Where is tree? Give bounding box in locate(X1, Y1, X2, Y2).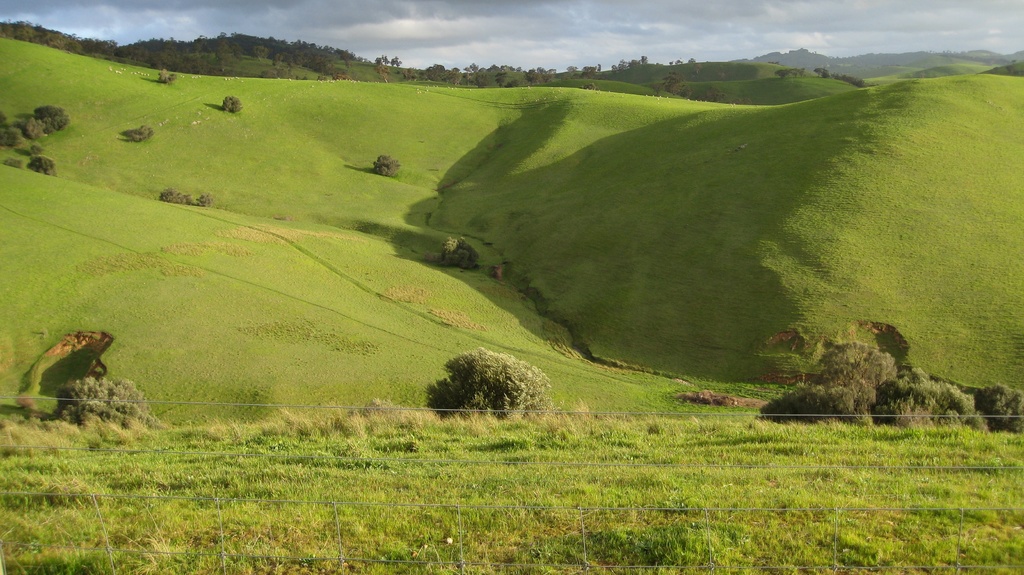
locate(24, 111, 47, 136).
